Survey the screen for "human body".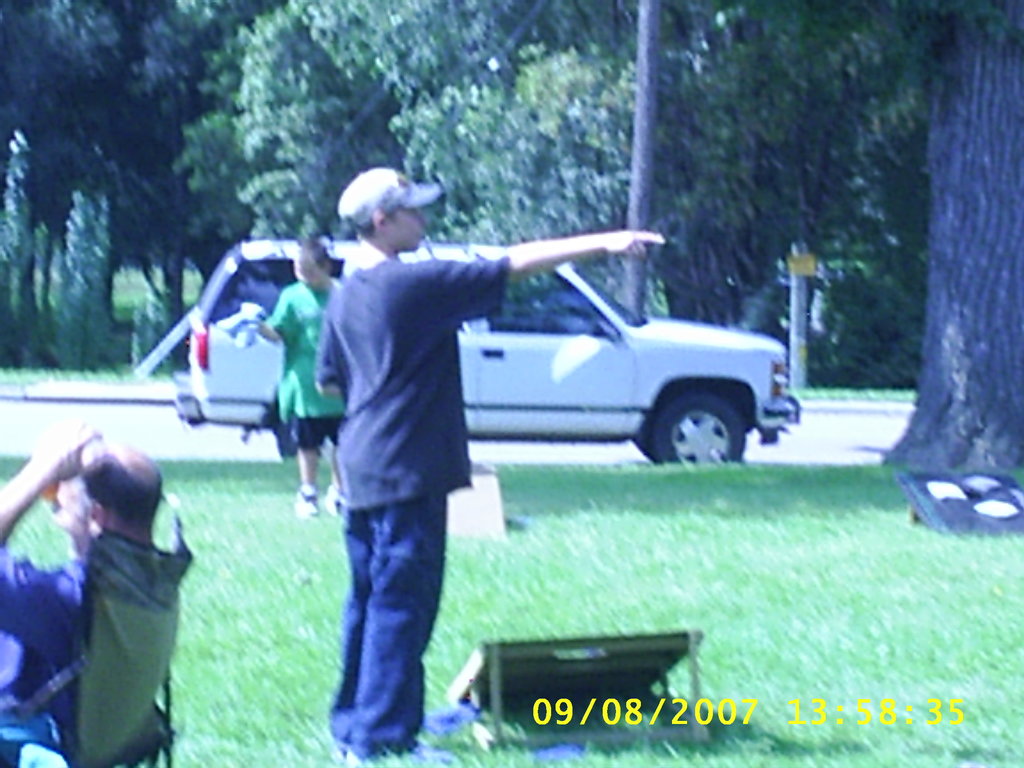
Survey found: crop(247, 232, 346, 516).
